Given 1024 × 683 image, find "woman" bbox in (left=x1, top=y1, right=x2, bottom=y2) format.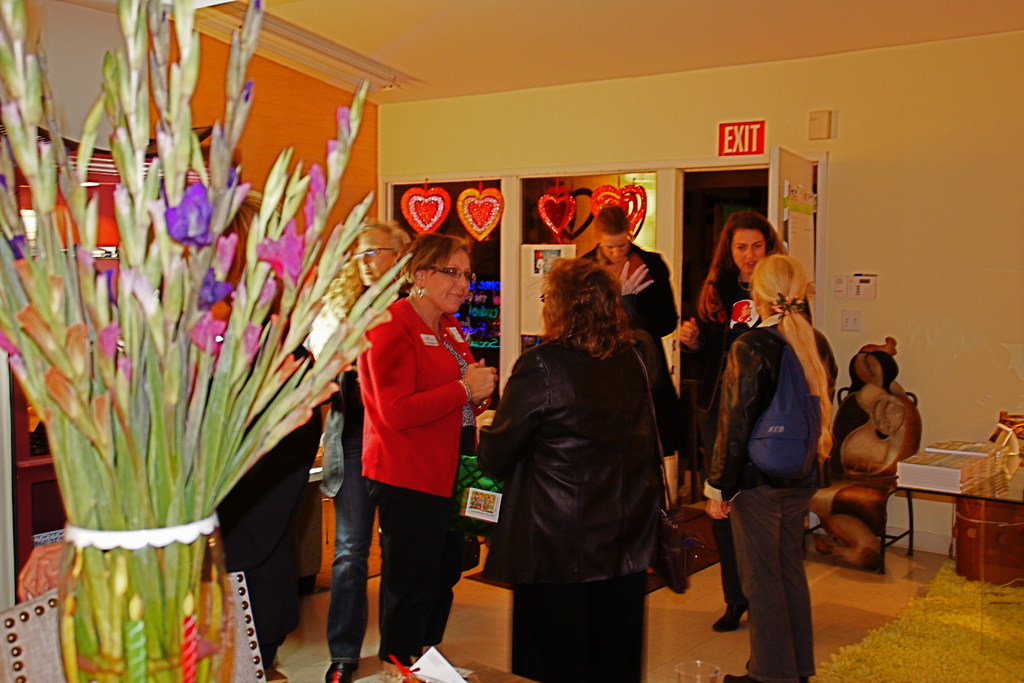
(left=216, top=190, right=324, bottom=675).
